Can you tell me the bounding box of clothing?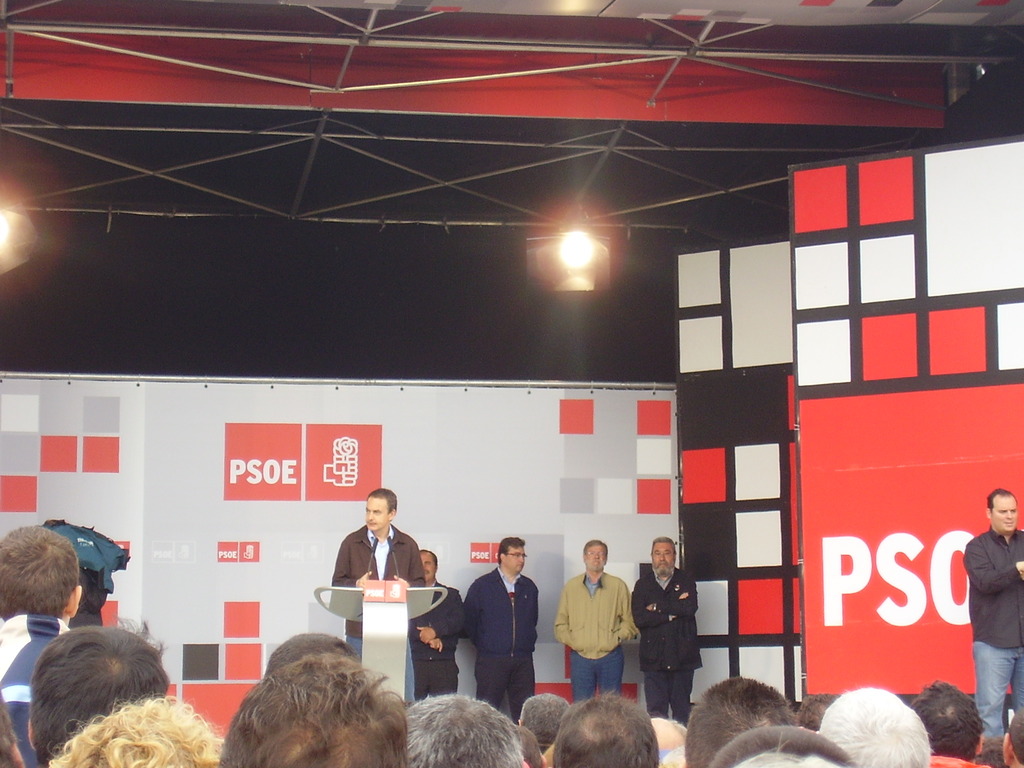
[x1=331, y1=518, x2=412, y2=699].
